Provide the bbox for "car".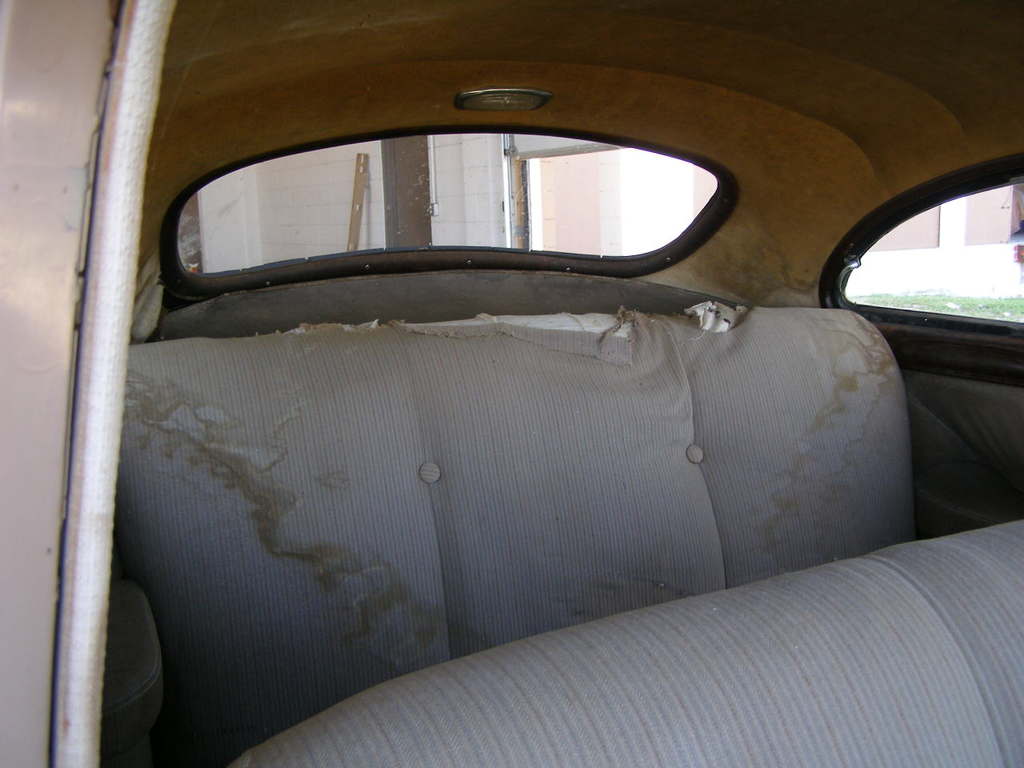
region(0, 0, 1023, 767).
